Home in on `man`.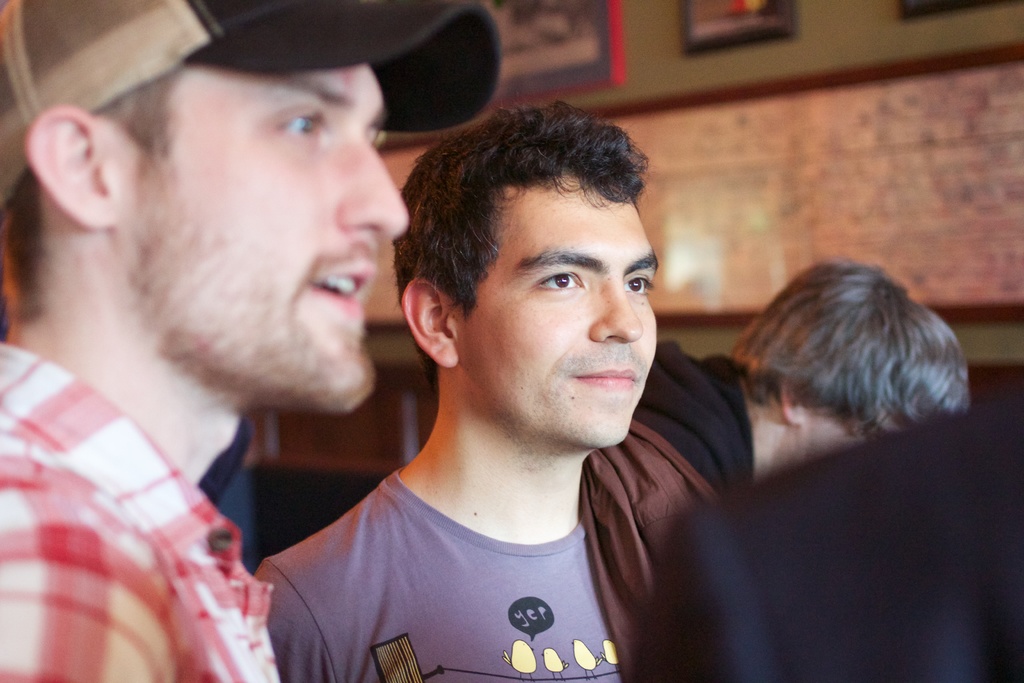
Homed in at (left=632, top=261, right=970, bottom=493).
